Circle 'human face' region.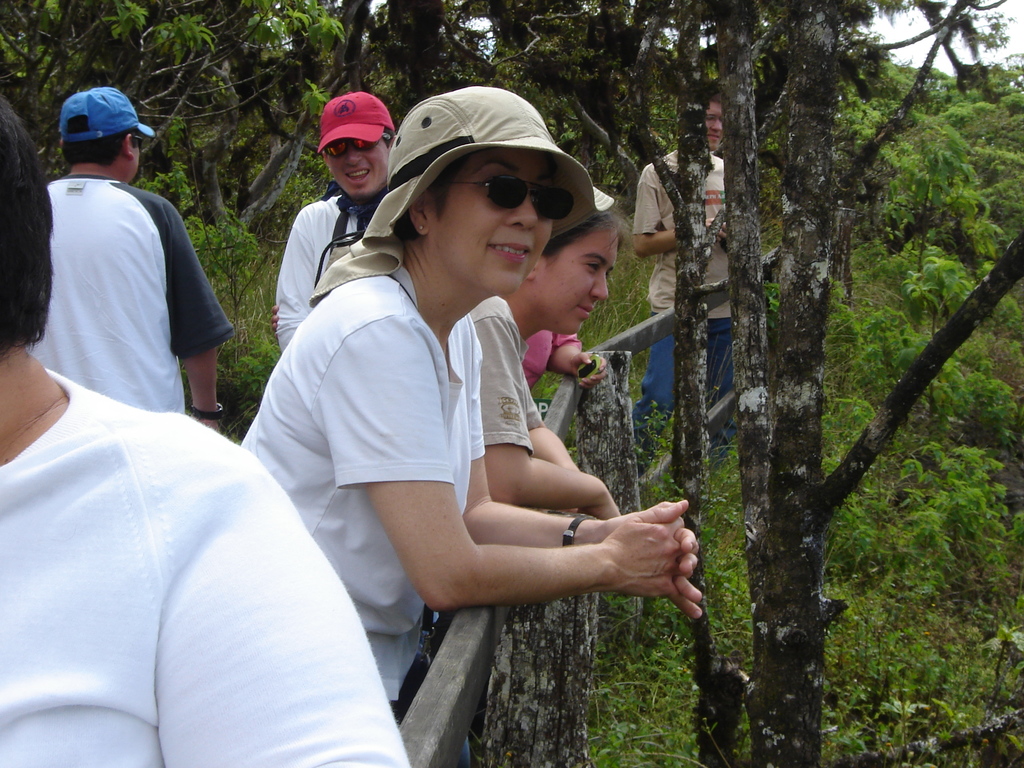
Region: 707,99,724,145.
